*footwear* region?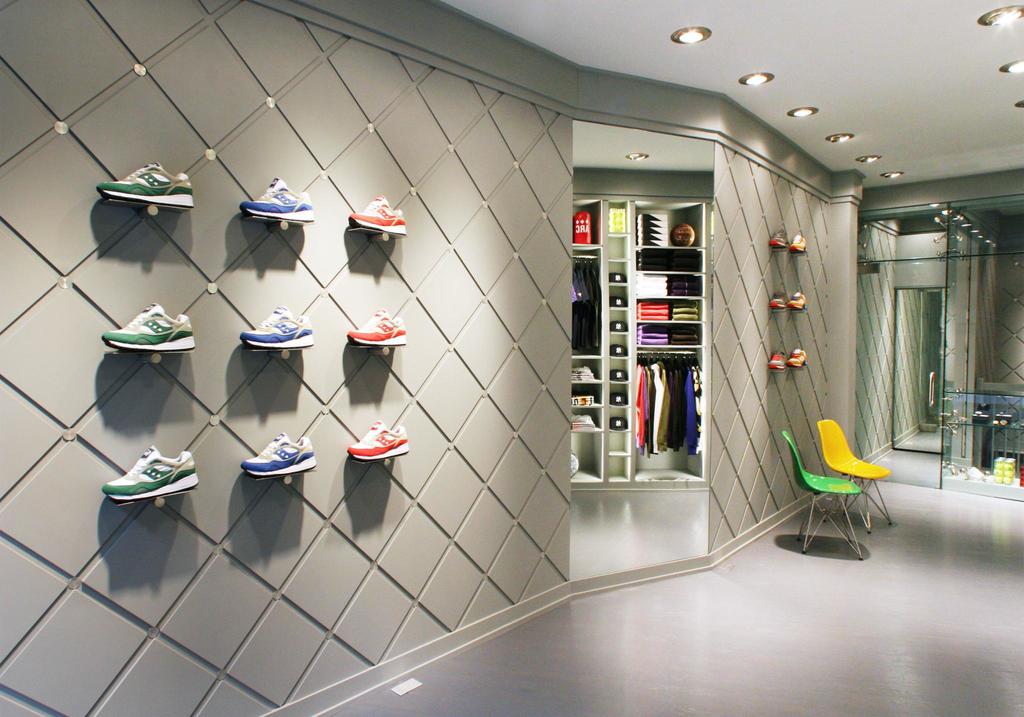
region(100, 304, 196, 351)
